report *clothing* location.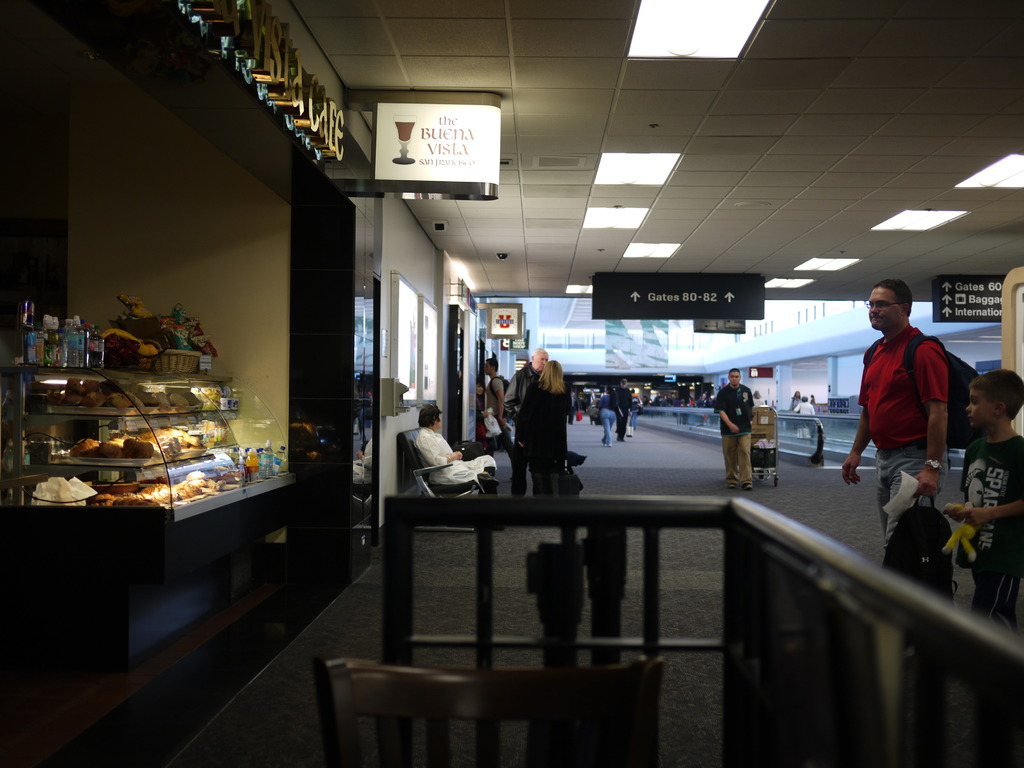
Report: [x1=483, y1=372, x2=509, y2=426].
